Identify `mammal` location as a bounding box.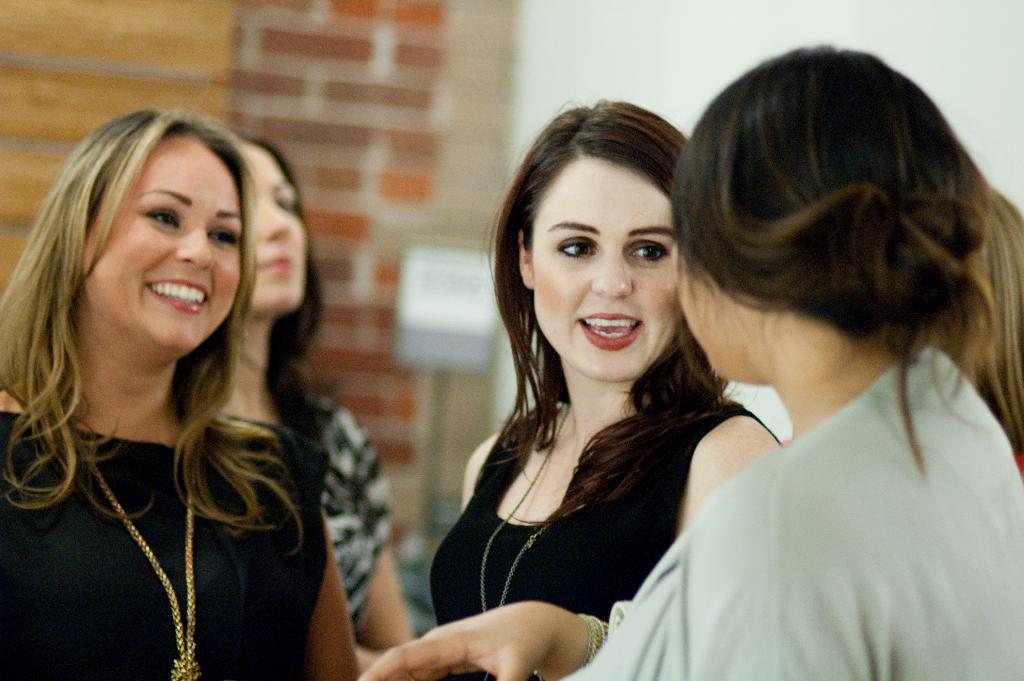
Rect(426, 93, 776, 680).
